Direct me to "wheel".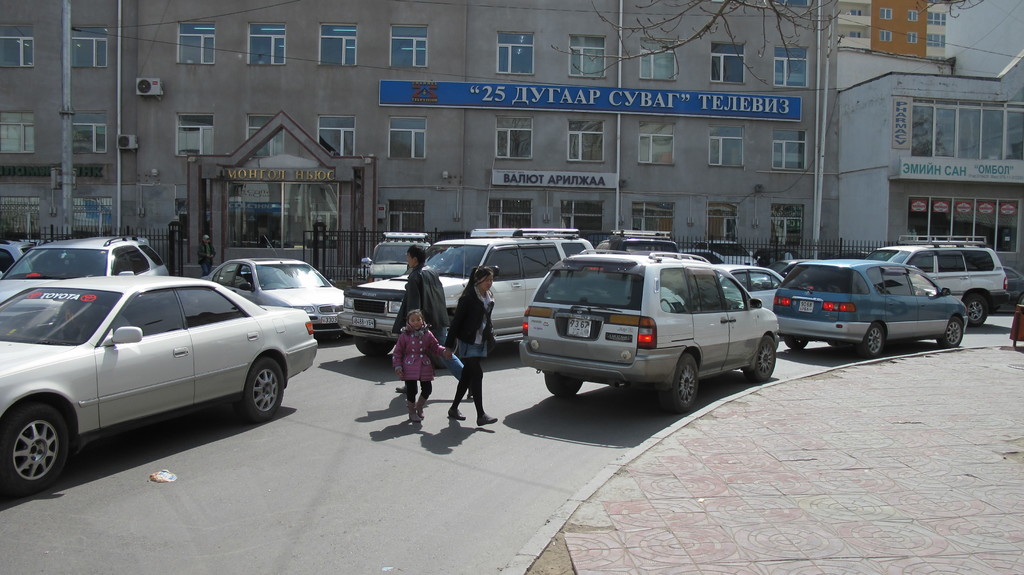
Direction: BBox(965, 293, 988, 323).
